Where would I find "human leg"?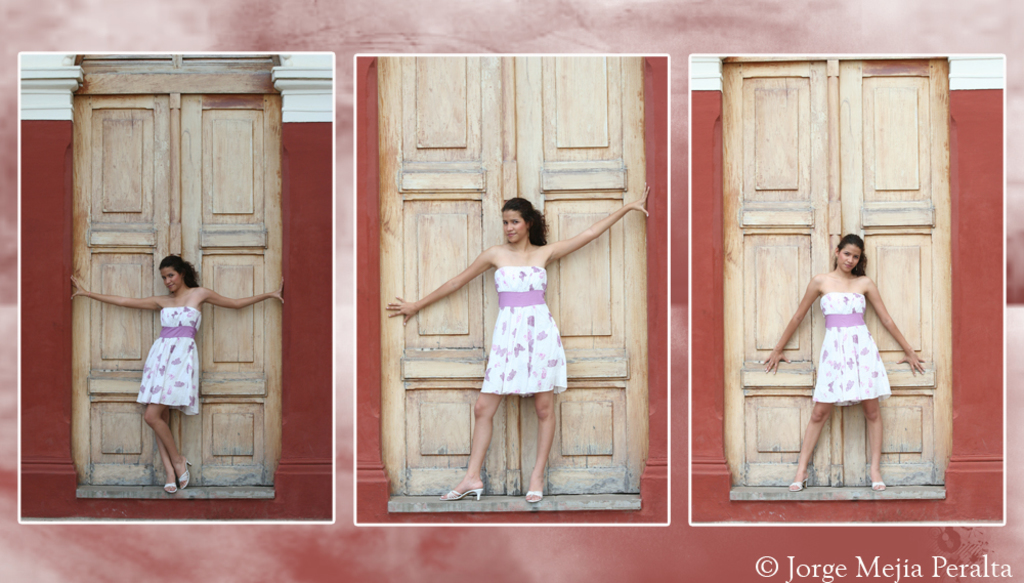
At (x1=791, y1=404, x2=829, y2=492).
